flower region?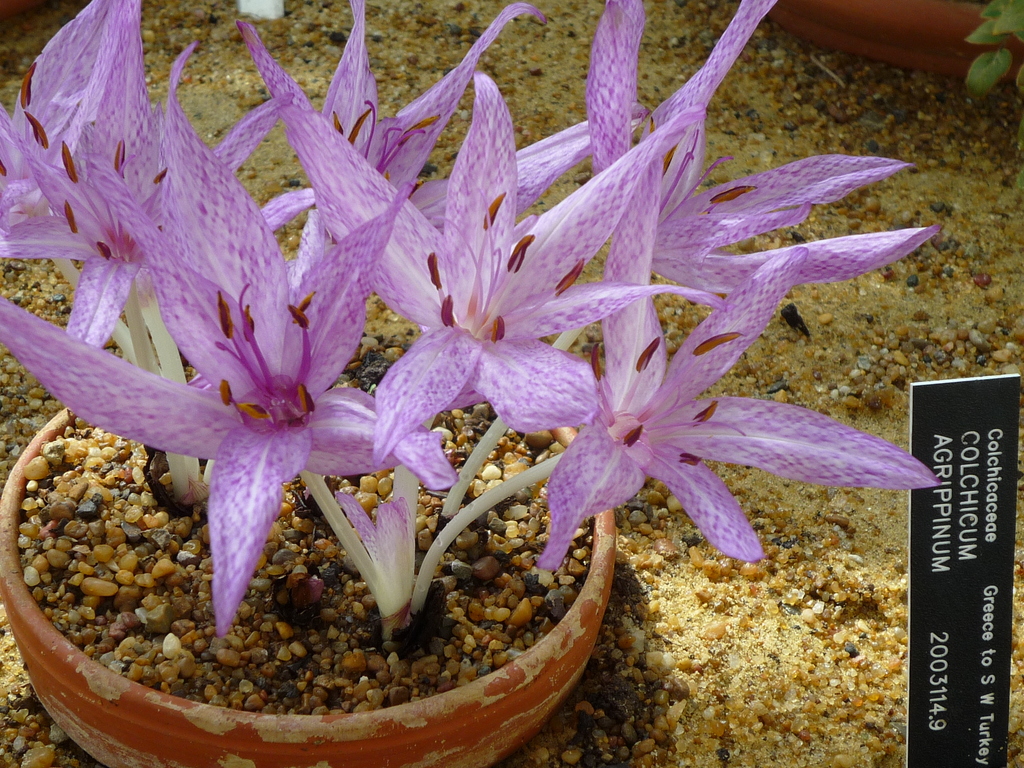
[left=546, top=0, right=912, bottom=373]
